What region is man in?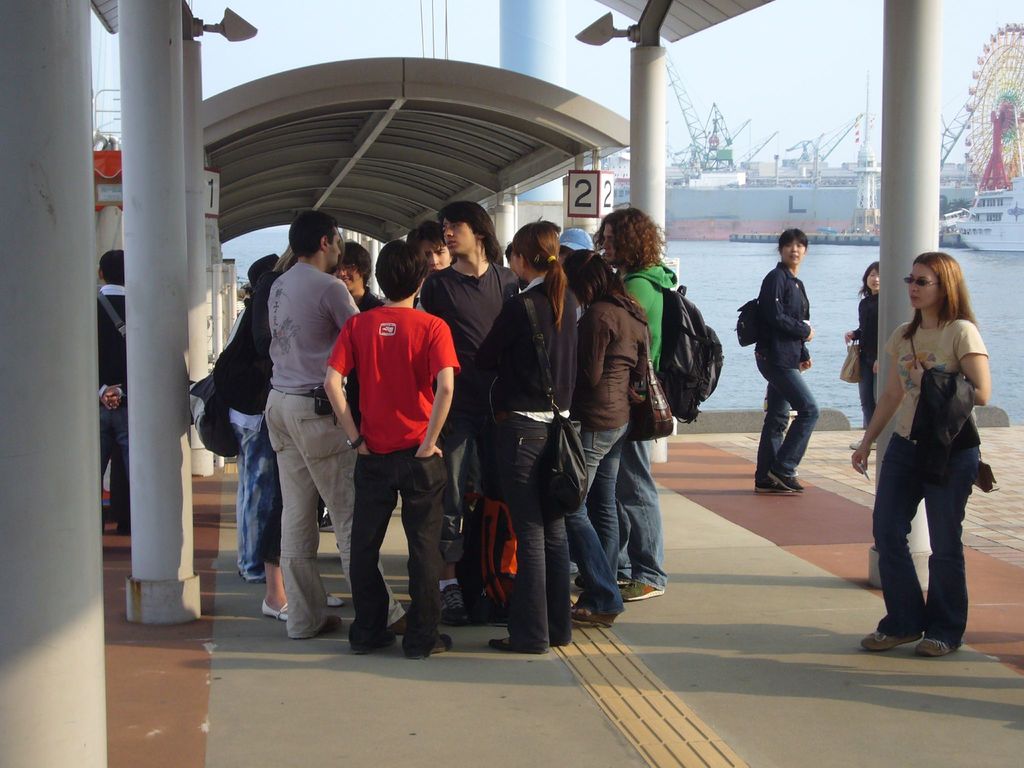
select_region(859, 256, 1000, 657).
